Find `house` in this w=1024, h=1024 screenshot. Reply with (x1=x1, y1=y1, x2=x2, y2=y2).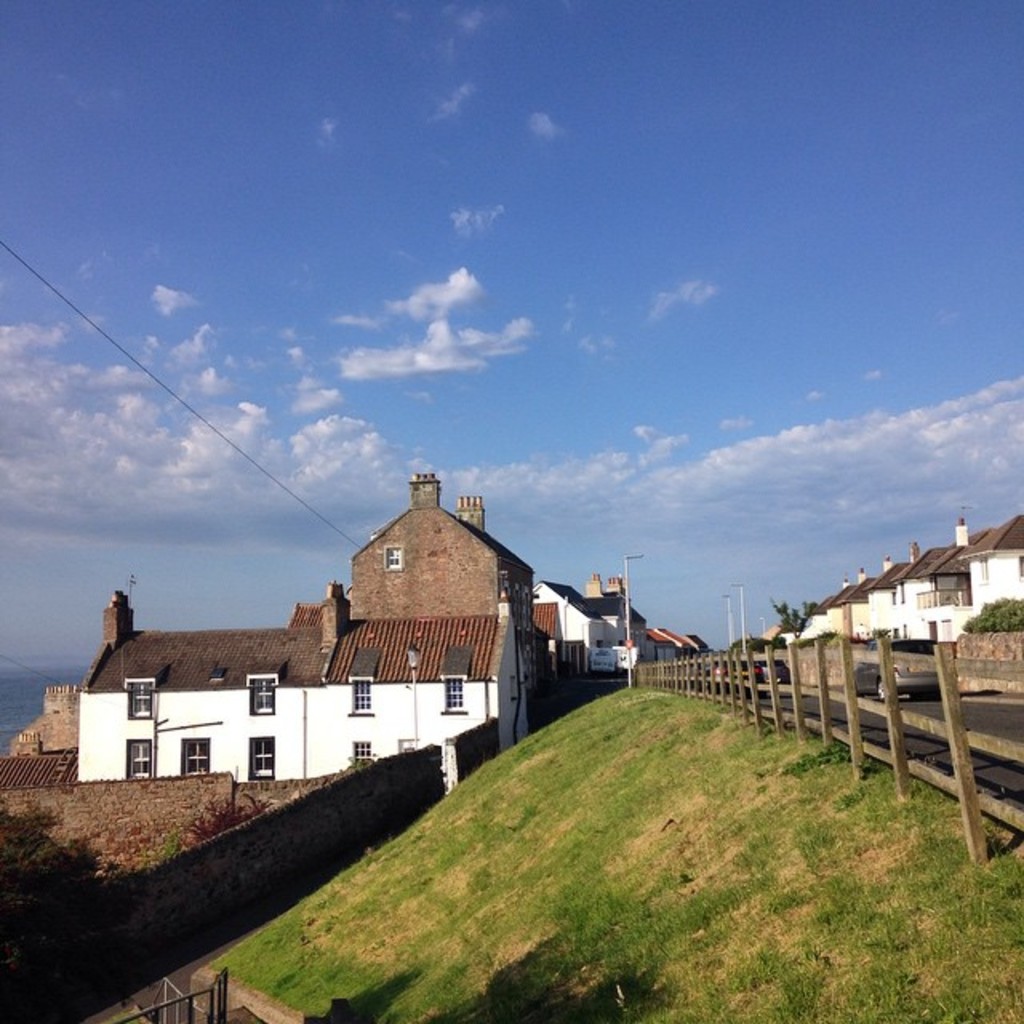
(x1=650, y1=624, x2=707, y2=658).
